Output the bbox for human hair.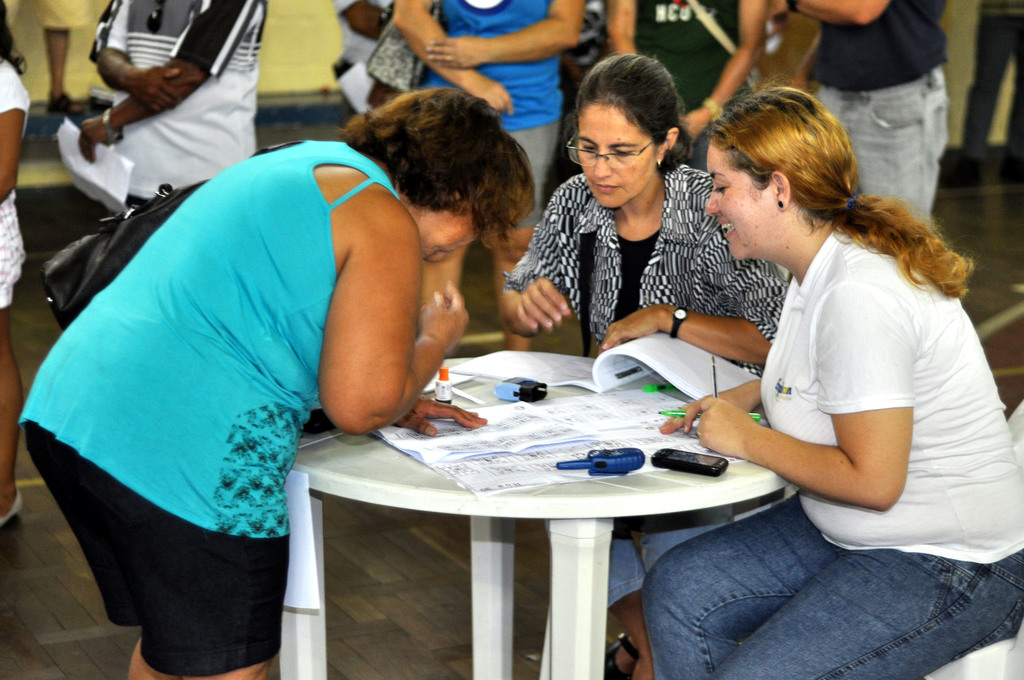
box=[700, 72, 976, 296].
